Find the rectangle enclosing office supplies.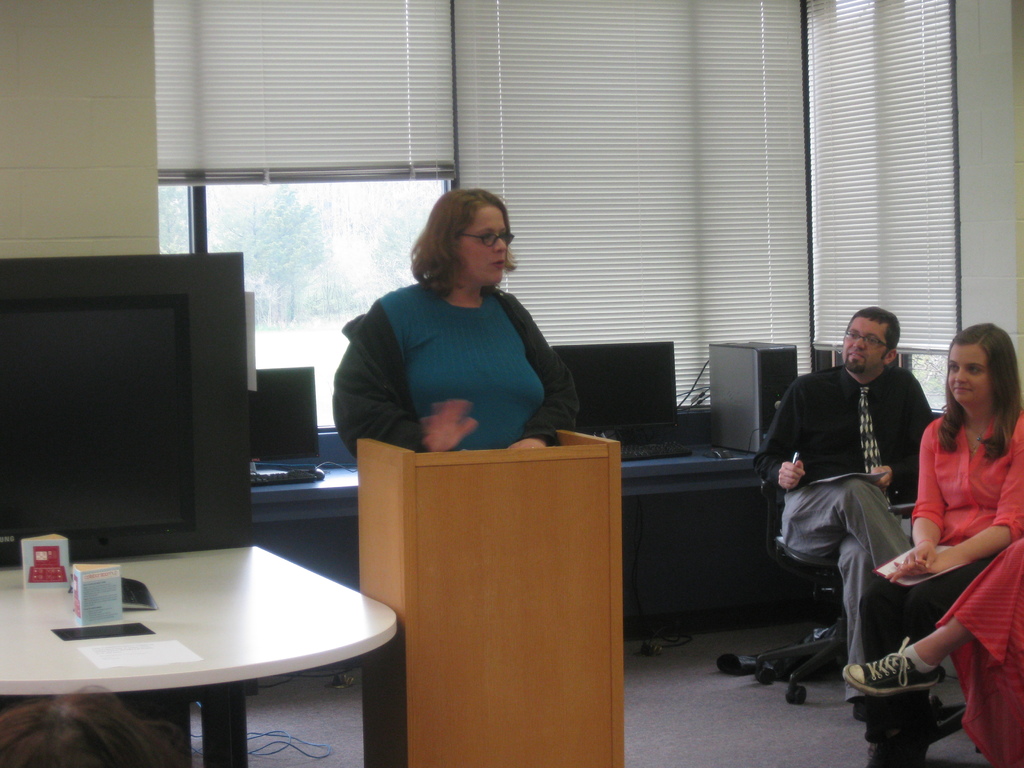
x1=244 y1=362 x2=325 y2=490.
